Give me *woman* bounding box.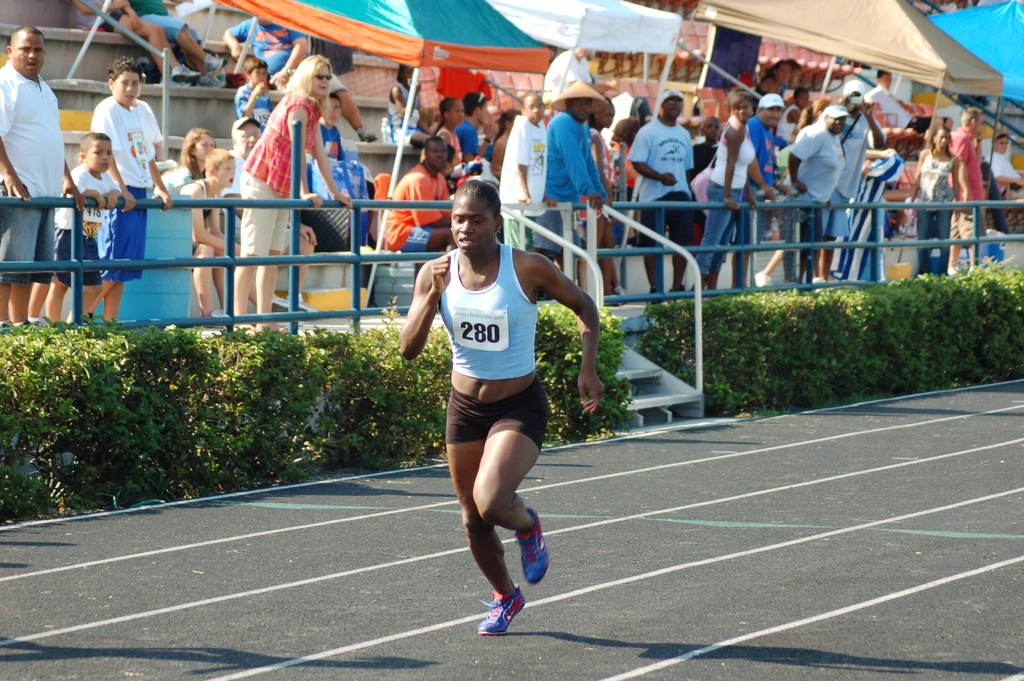
(x1=588, y1=103, x2=625, y2=310).
